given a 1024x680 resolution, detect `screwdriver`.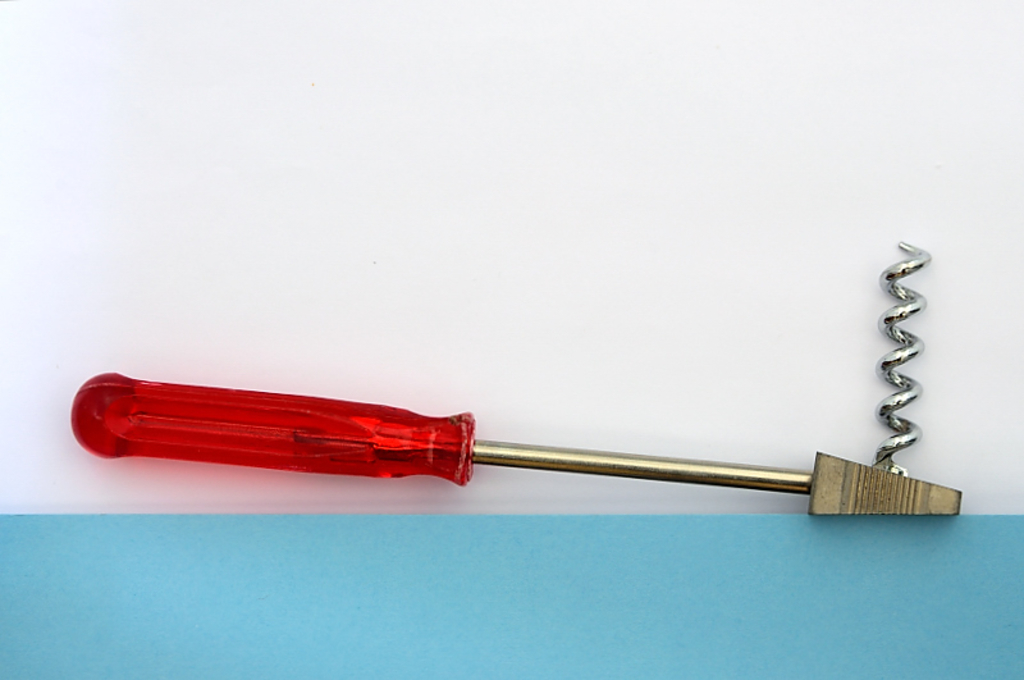
68 366 812 490.
